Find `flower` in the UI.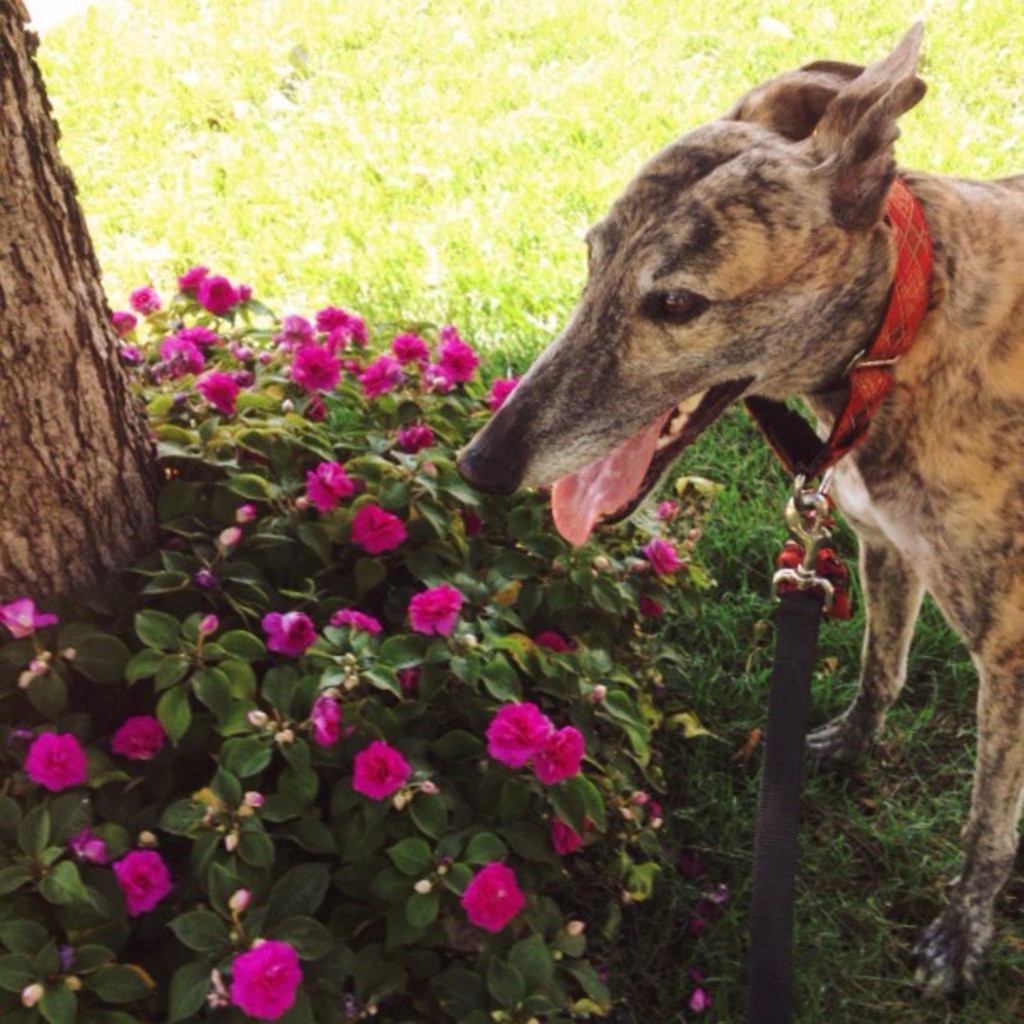
UI element at l=109, t=709, r=167, b=763.
